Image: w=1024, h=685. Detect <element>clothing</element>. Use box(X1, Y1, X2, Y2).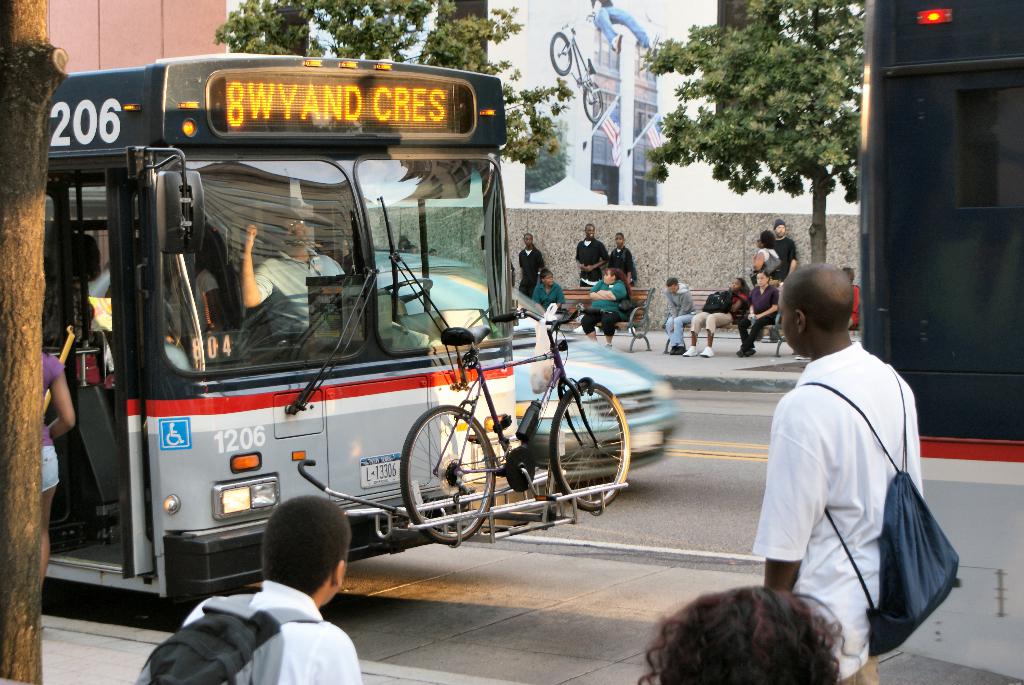
box(575, 227, 608, 289).
